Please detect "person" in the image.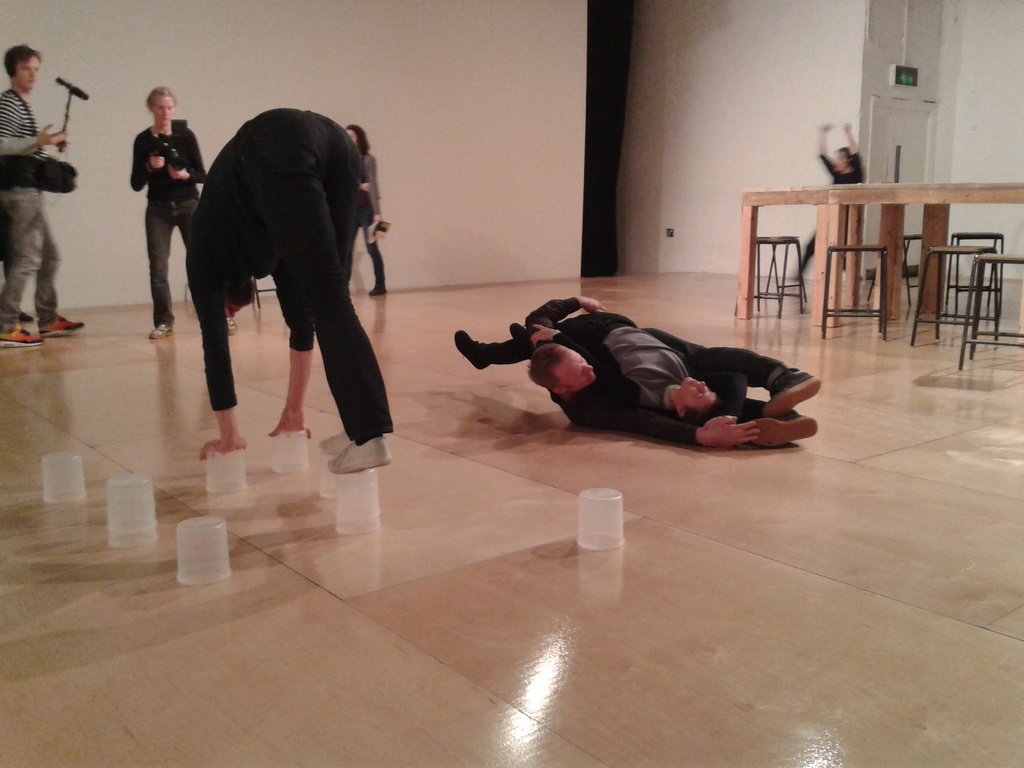
0/44/91/349.
